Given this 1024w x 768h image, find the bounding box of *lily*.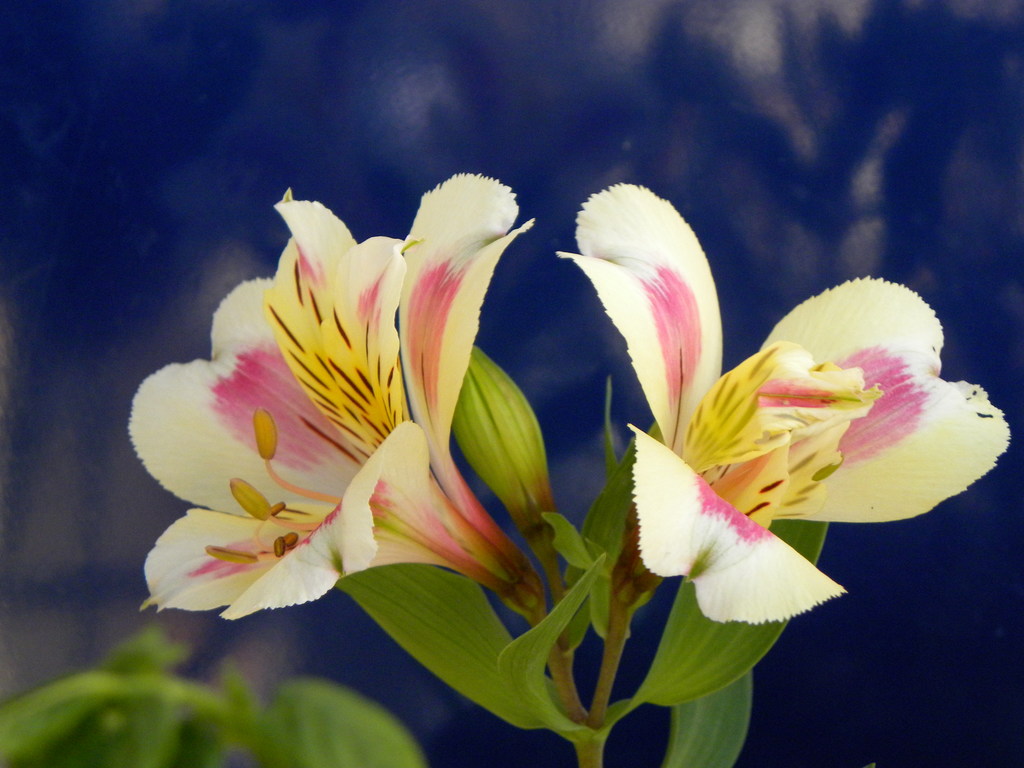
[x1=123, y1=173, x2=533, y2=655].
